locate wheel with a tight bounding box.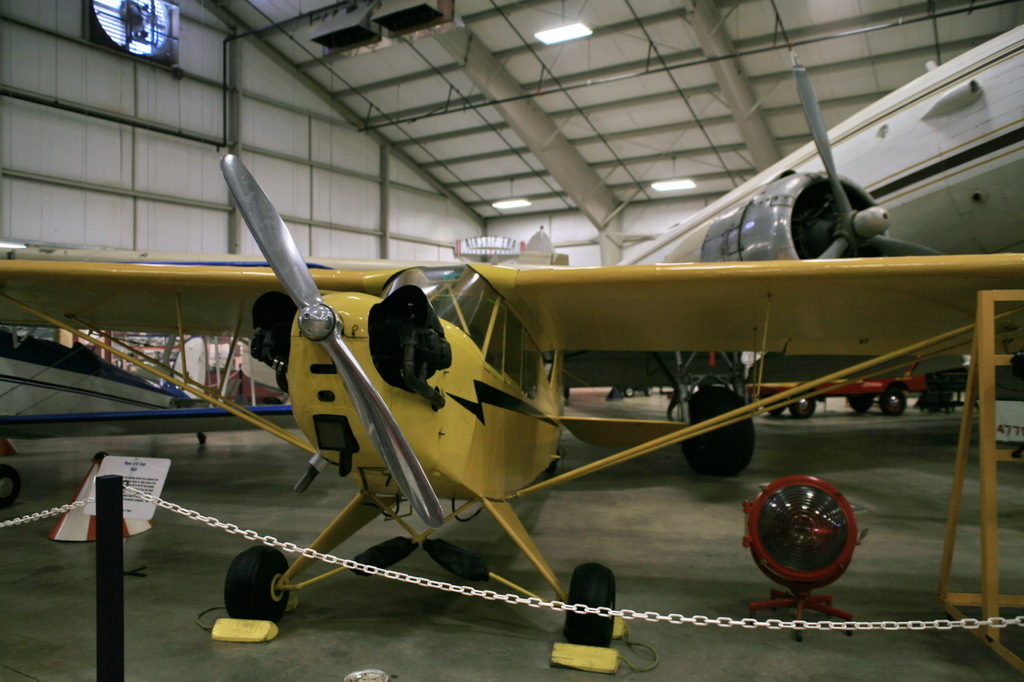
0 462 21 509.
